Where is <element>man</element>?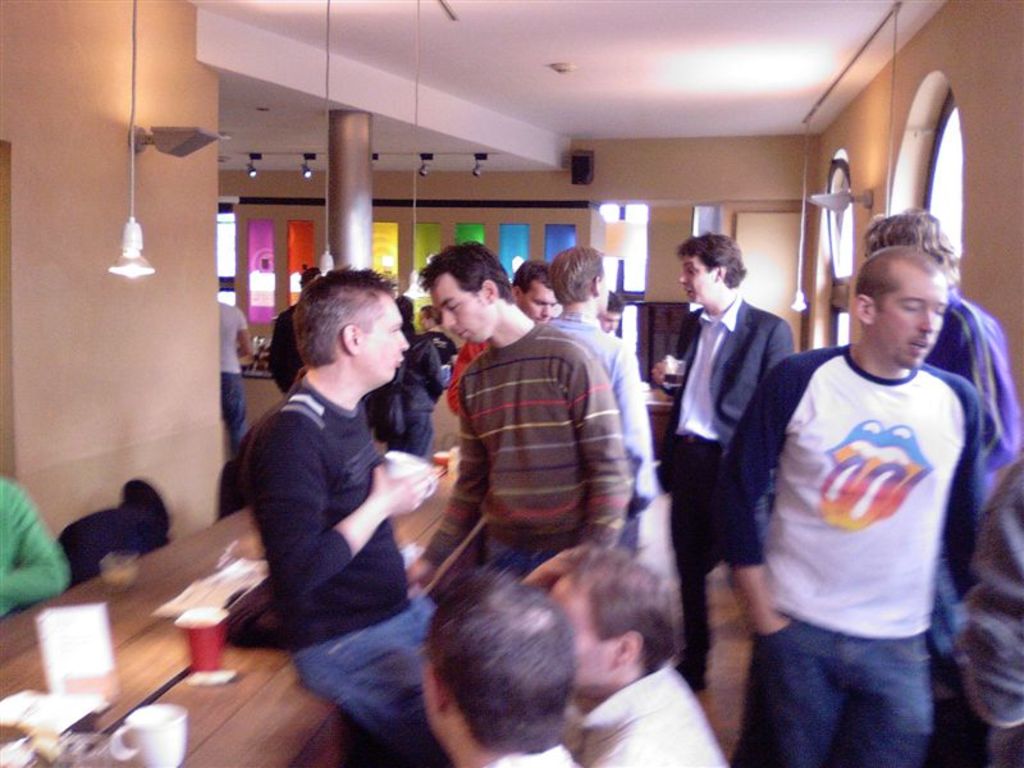
left=216, top=300, right=253, bottom=458.
